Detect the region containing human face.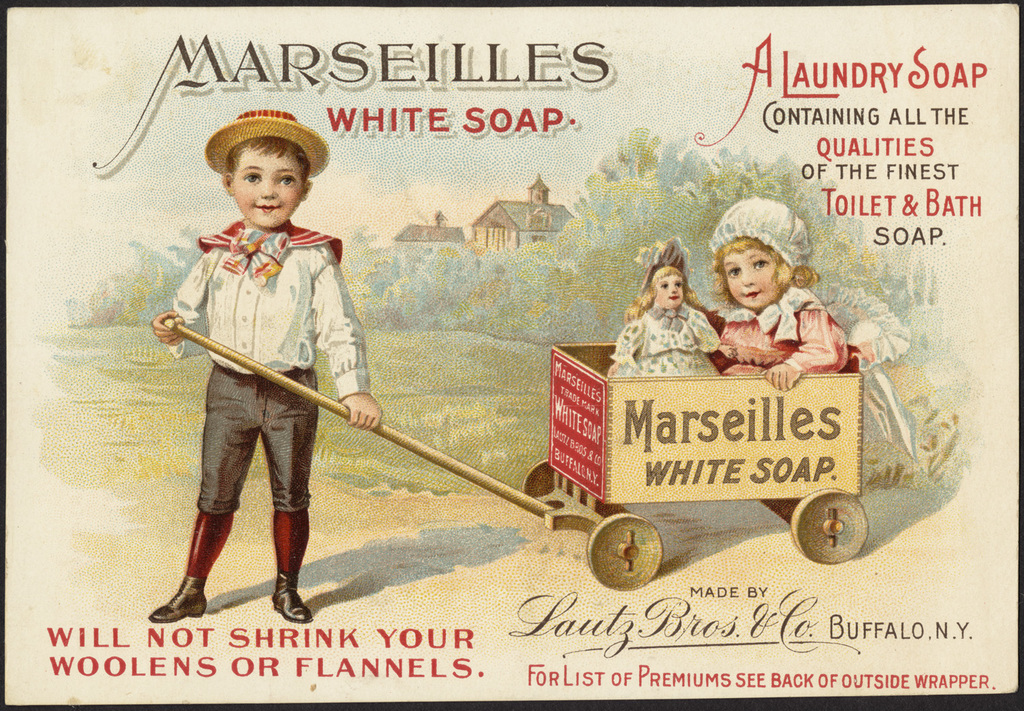
242, 145, 304, 228.
